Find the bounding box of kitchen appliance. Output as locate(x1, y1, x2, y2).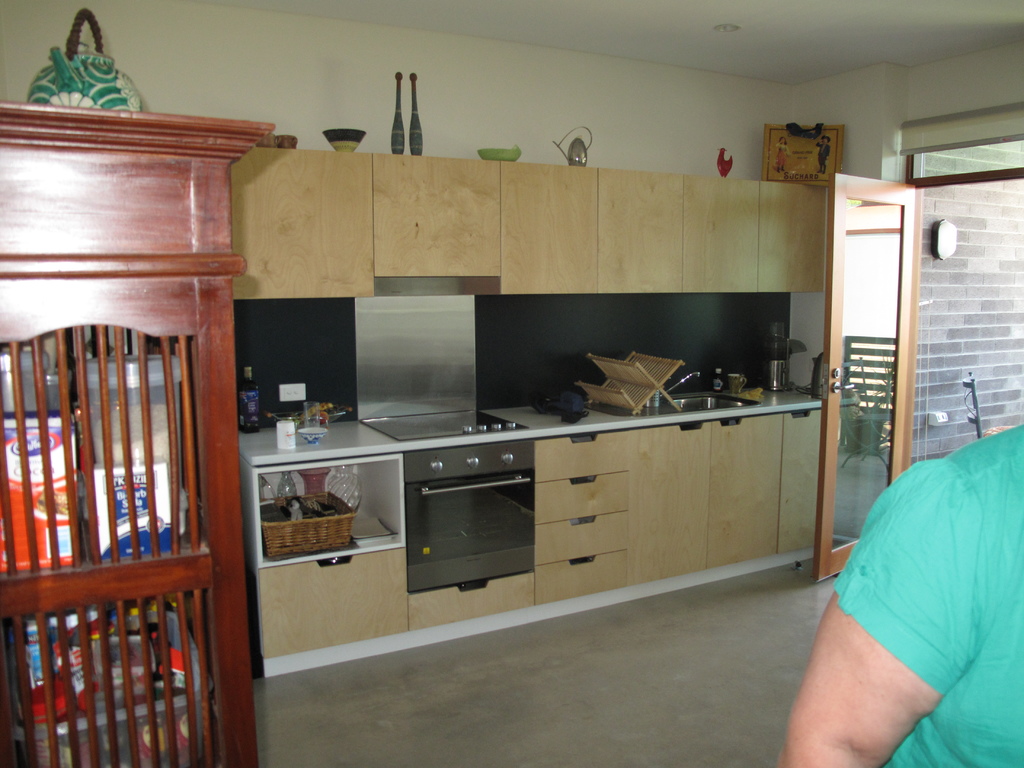
locate(360, 405, 520, 442).
